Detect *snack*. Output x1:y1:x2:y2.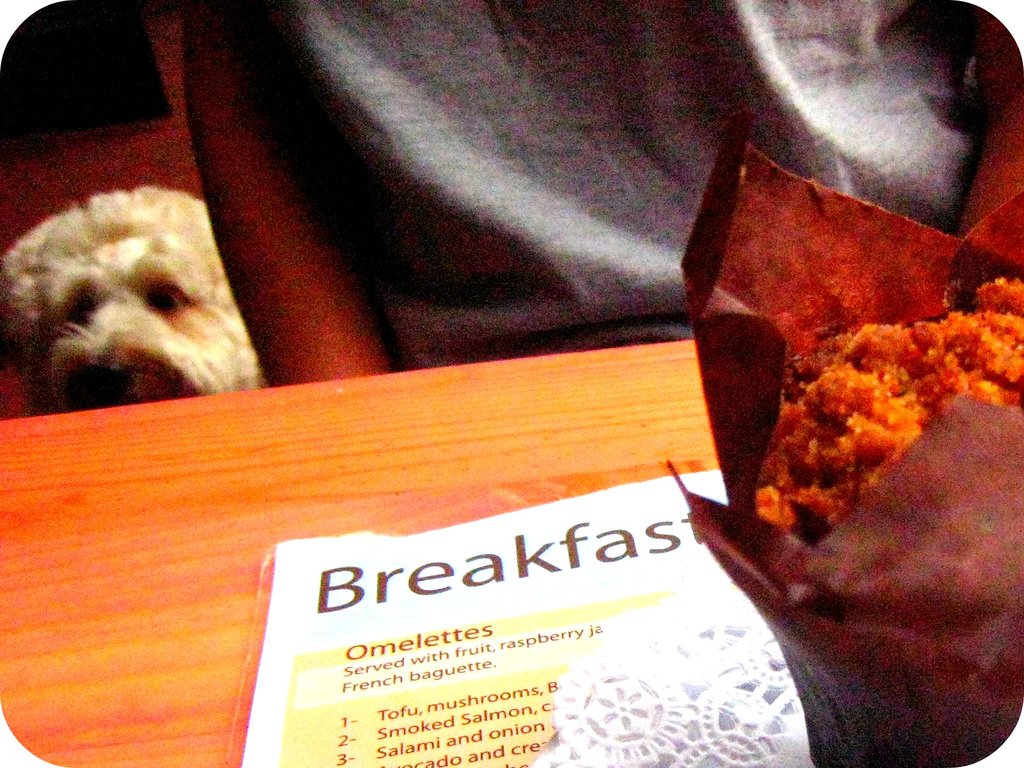
756:269:1023:560.
